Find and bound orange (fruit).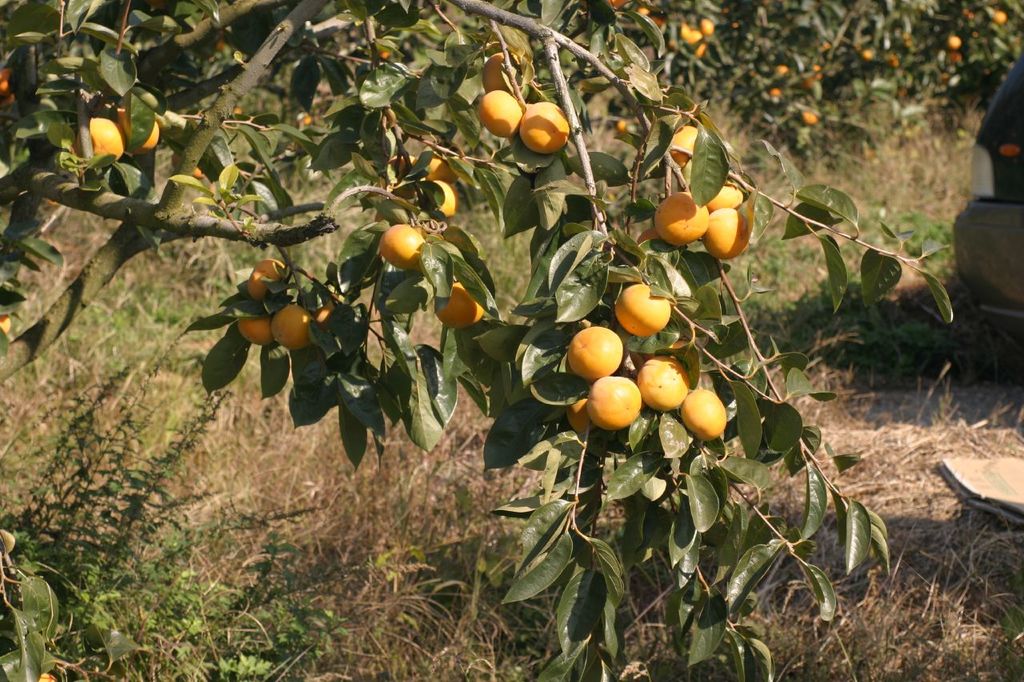
Bound: box=[112, 104, 162, 157].
